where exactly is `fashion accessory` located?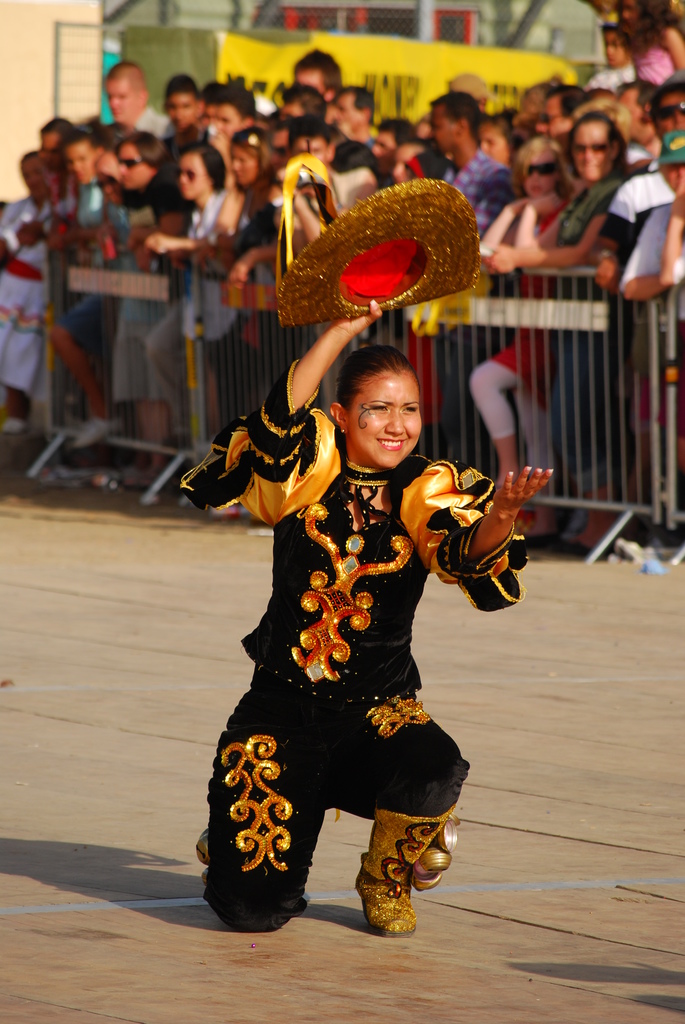
Its bounding box is (left=340, top=427, right=350, bottom=434).
